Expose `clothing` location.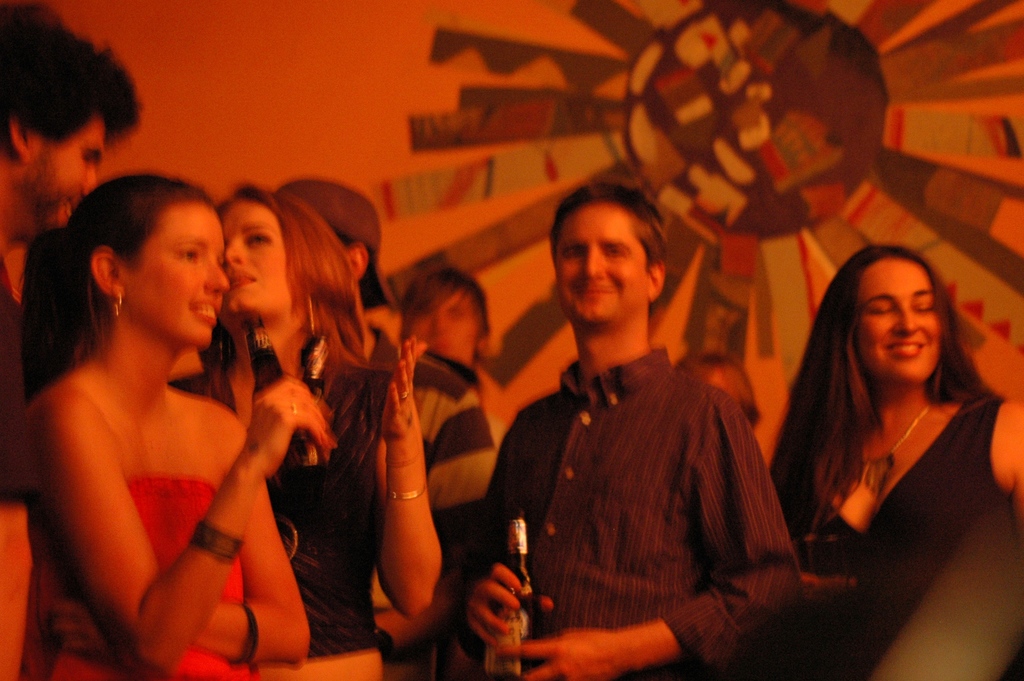
Exposed at x1=0 y1=267 x2=39 y2=508.
